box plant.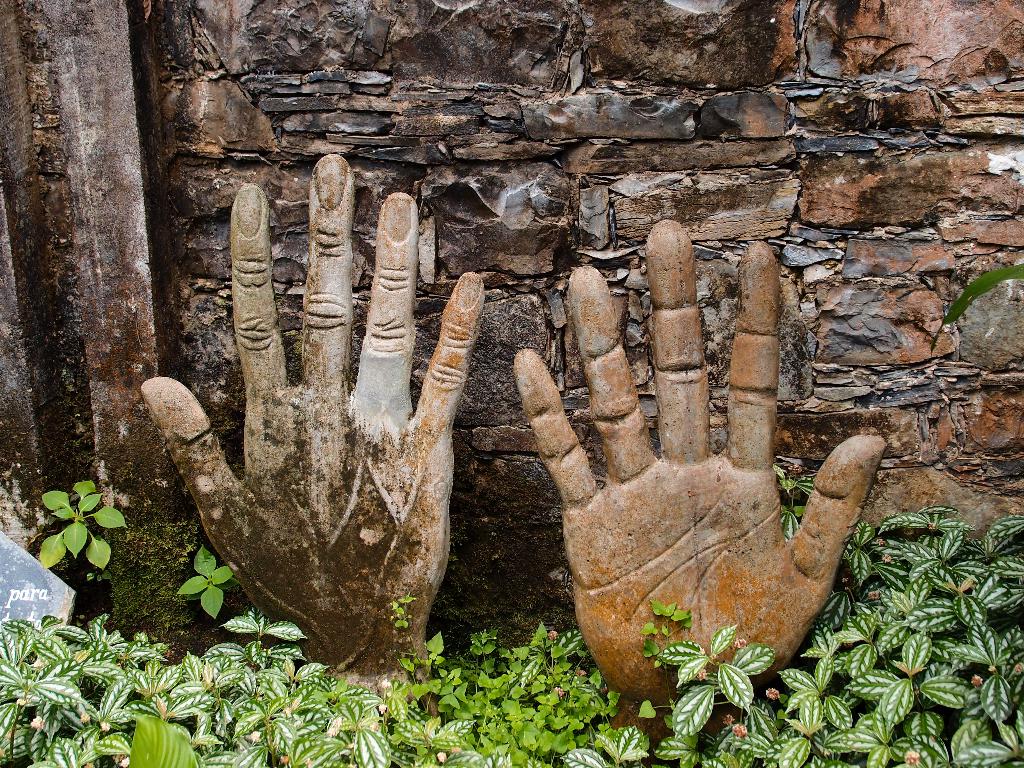
378,617,607,766.
